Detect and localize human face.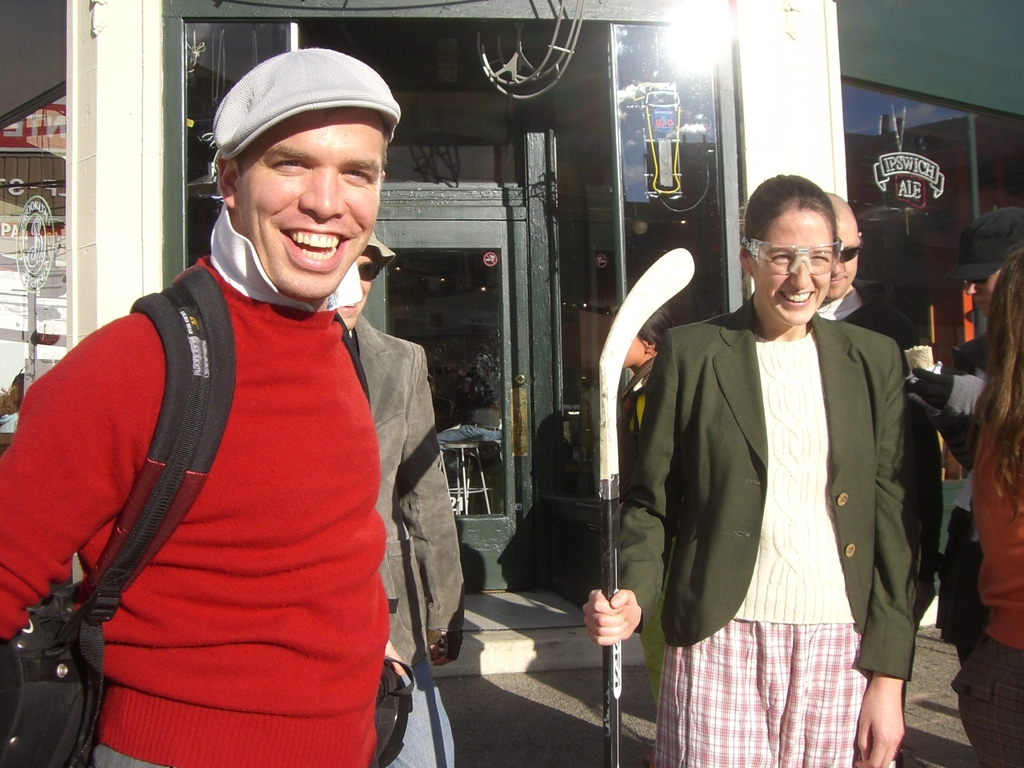
Localized at bbox(333, 250, 378, 327).
